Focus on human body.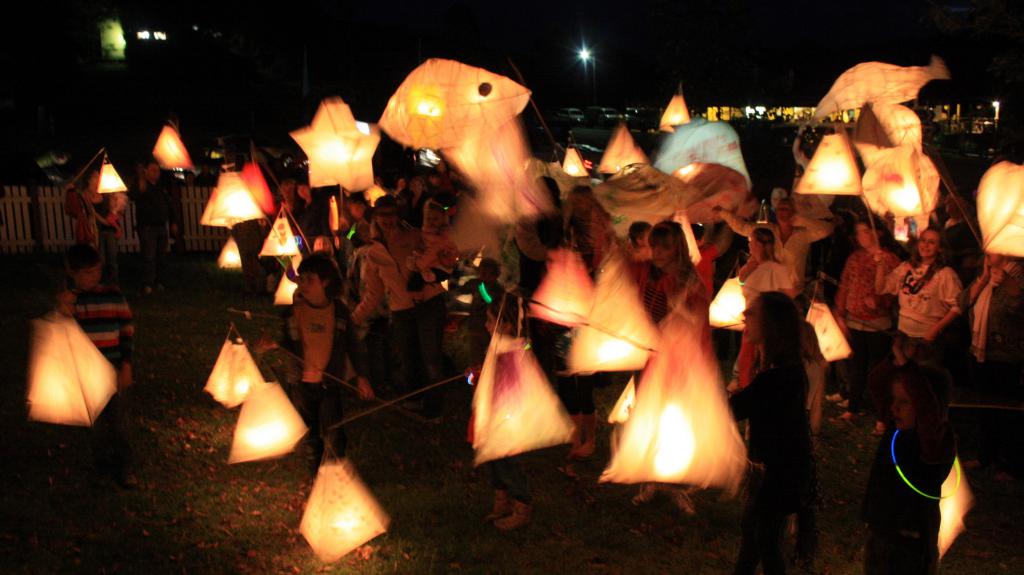
Focused at [left=834, top=229, right=902, bottom=401].
